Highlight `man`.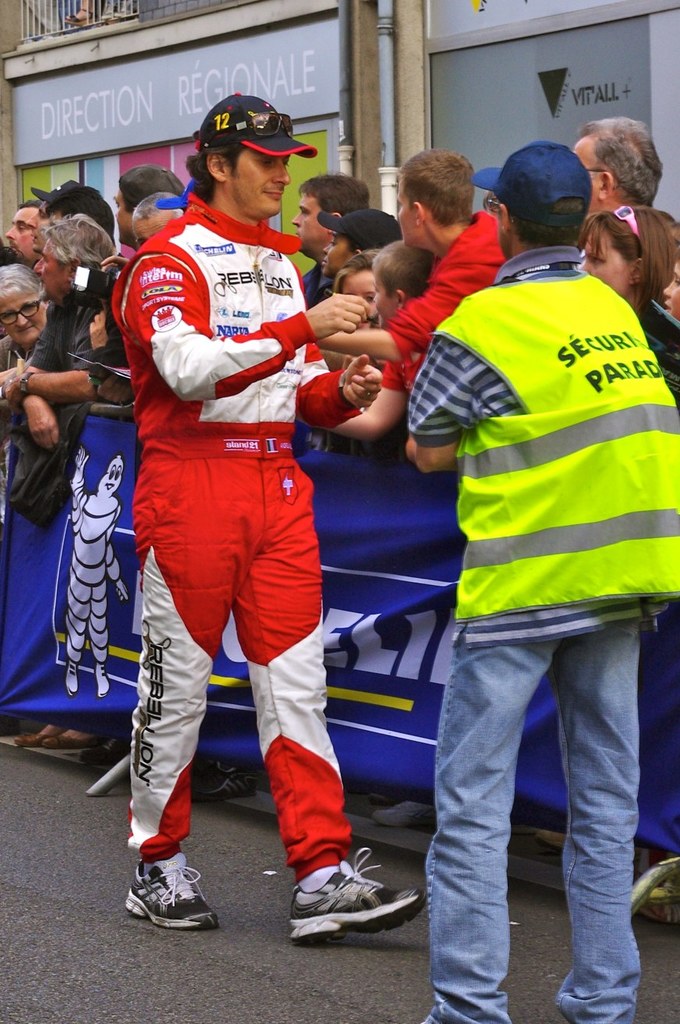
Highlighted region: select_region(399, 139, 679, 1023).
